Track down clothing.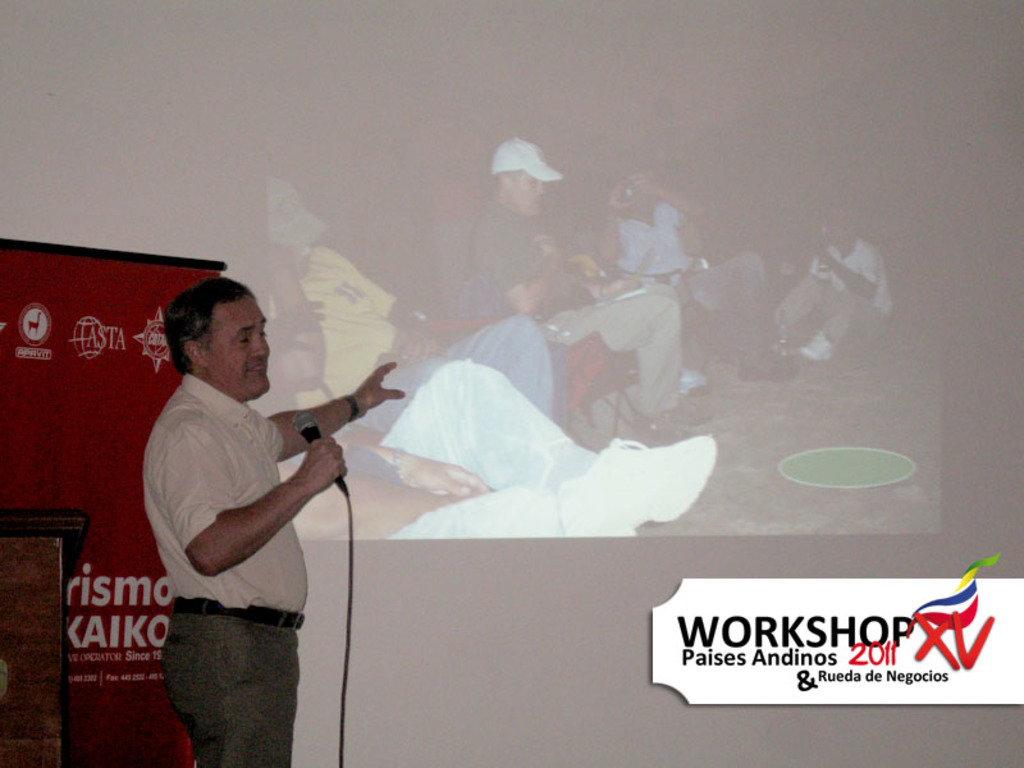
Tracked to bbox=[457, 186, 691, 433].
